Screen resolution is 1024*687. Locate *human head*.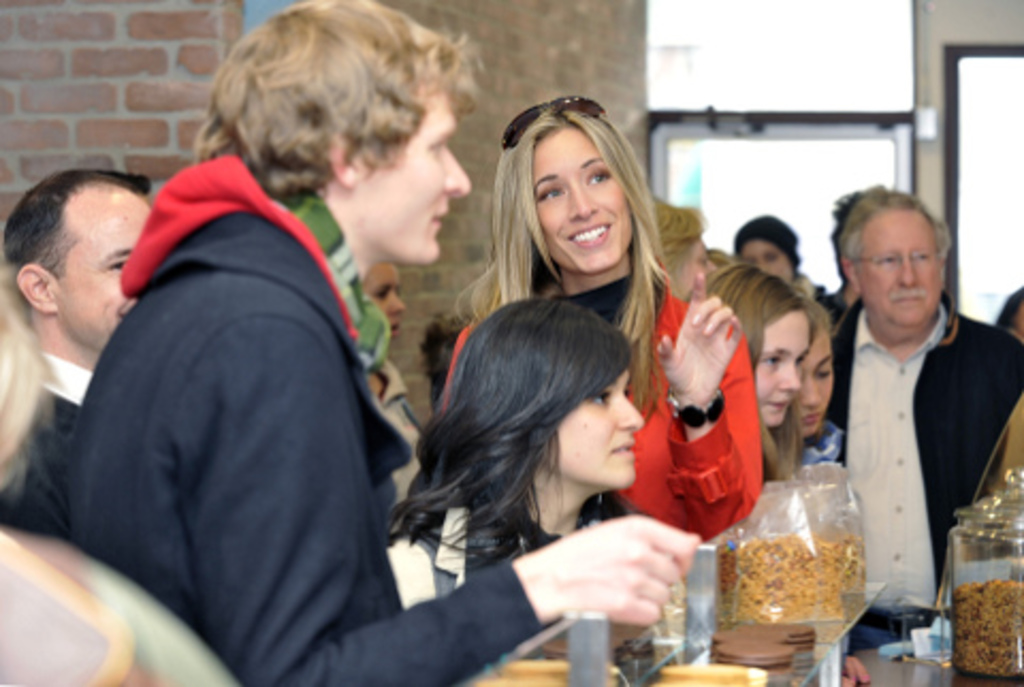
BBox(495, 100, 638, 273).
